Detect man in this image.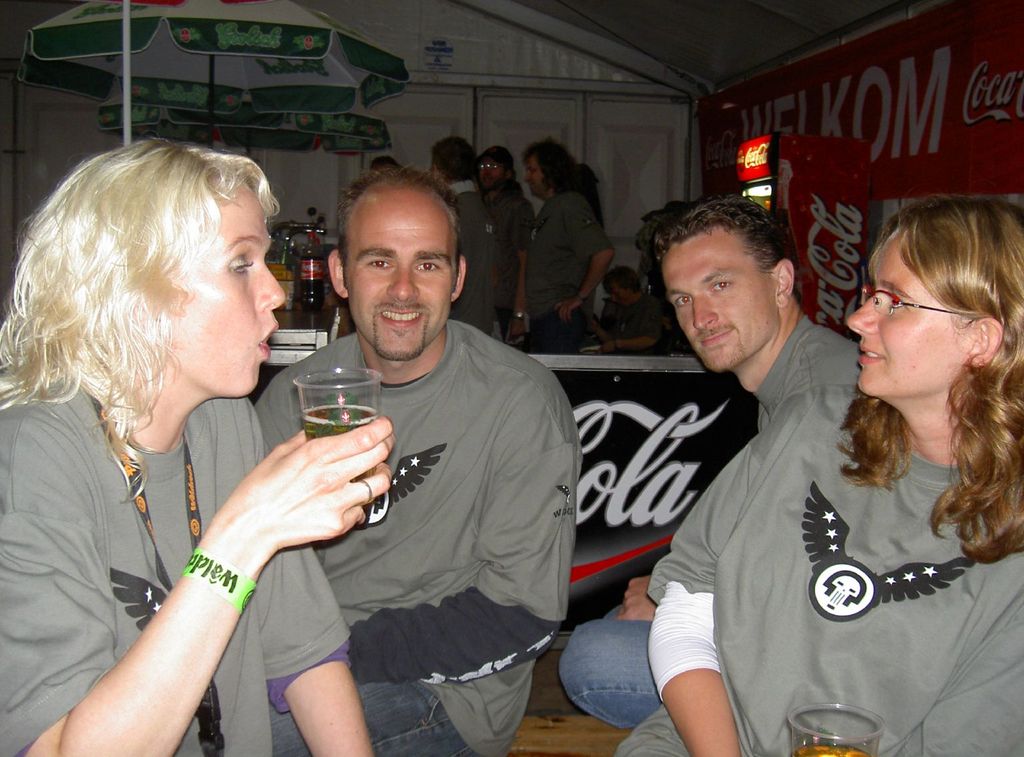
Detection: bbox=[558, 194, 860, 732].
